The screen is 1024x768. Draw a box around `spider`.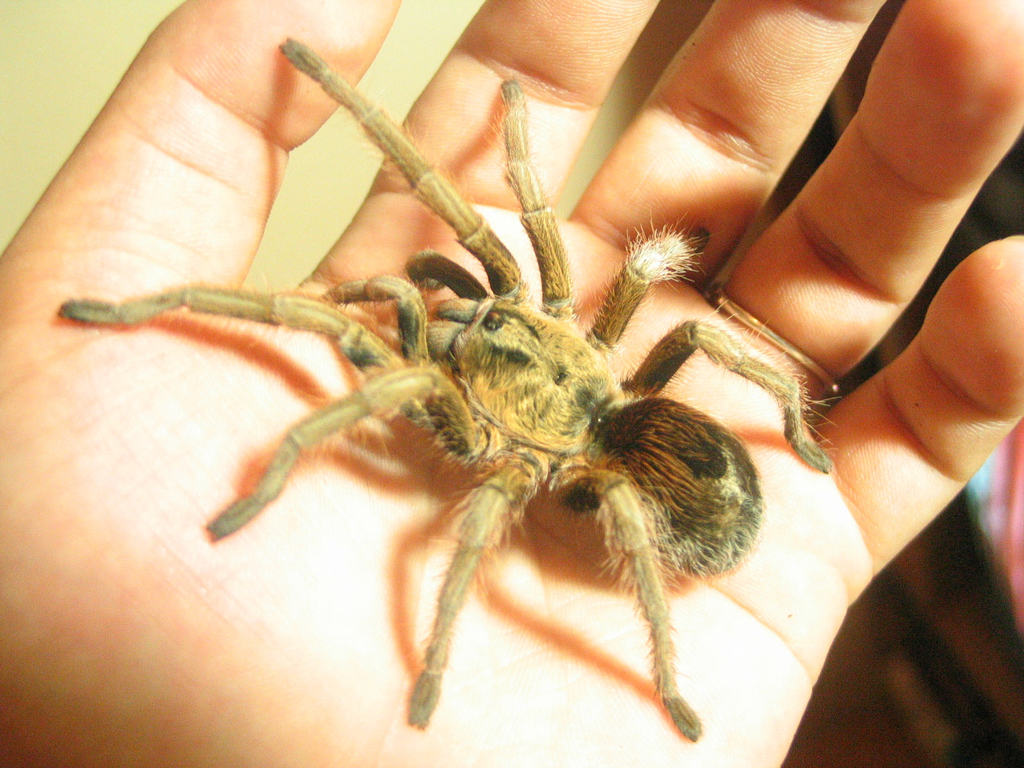
{"left": 54, "top": 31, "right": 844, "bottom": 741}.
